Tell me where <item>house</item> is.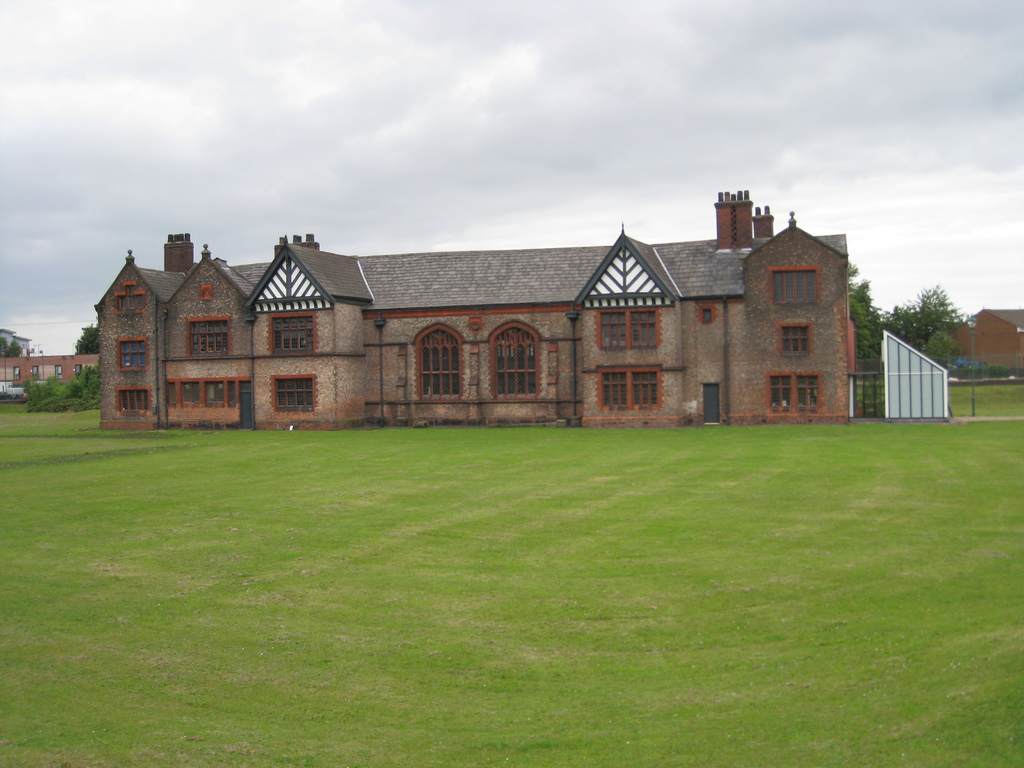
<item>house</item> is at <box>950,310,1023,369</box>.
